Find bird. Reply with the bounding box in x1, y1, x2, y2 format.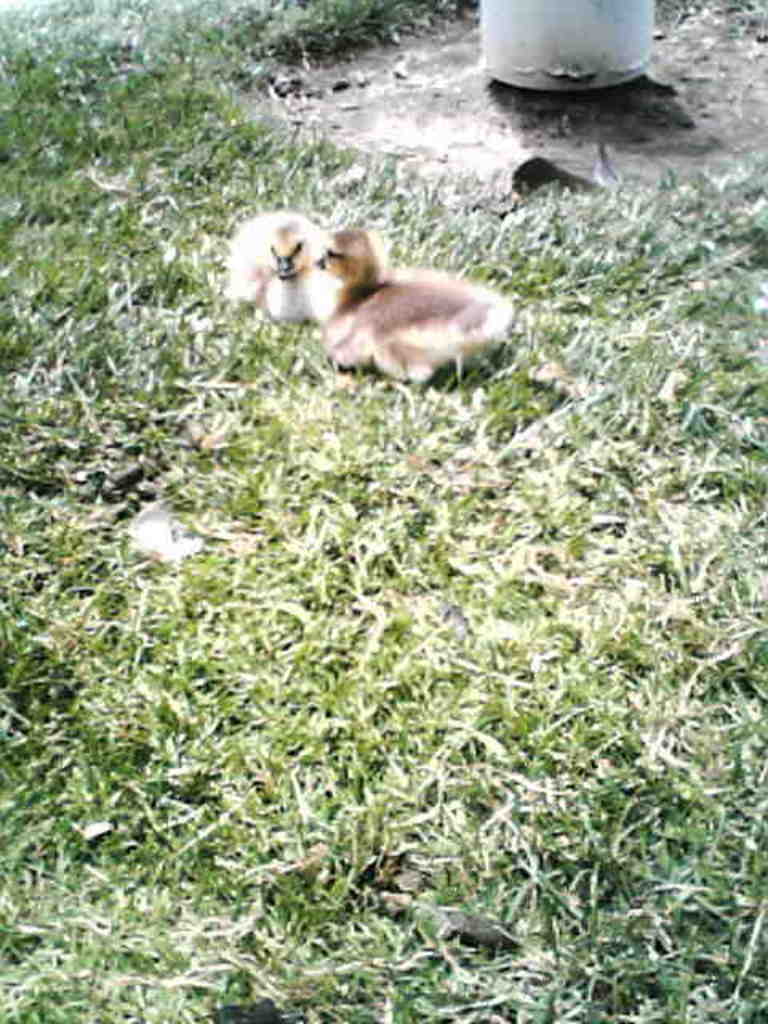
222, 213, 373, 330.
